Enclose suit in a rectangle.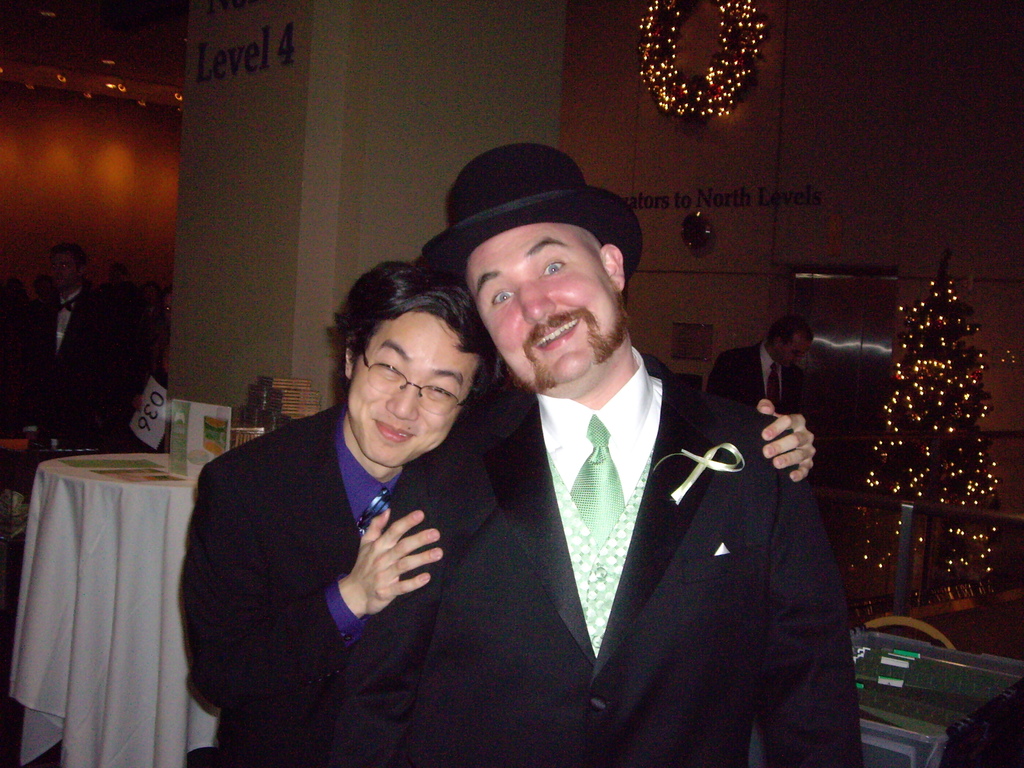
bbox=(409, 248, 835, 762).
